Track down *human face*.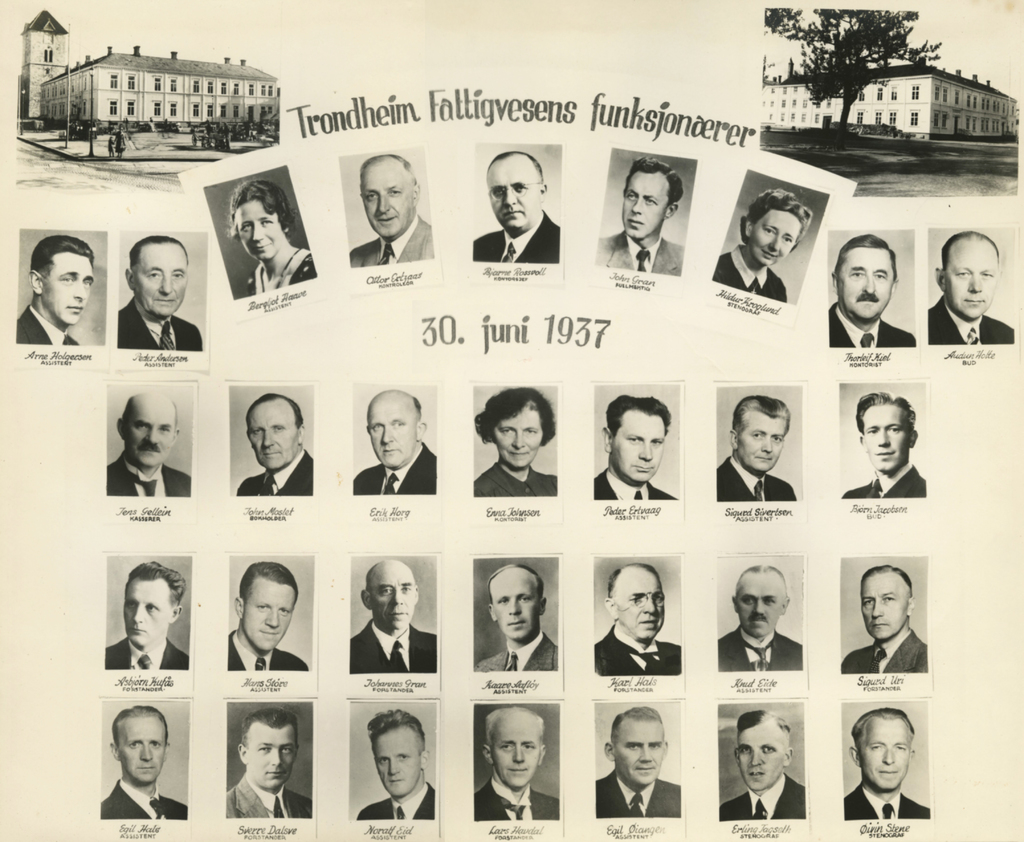
Tracked to Rect(237, 200, 282, 264).
